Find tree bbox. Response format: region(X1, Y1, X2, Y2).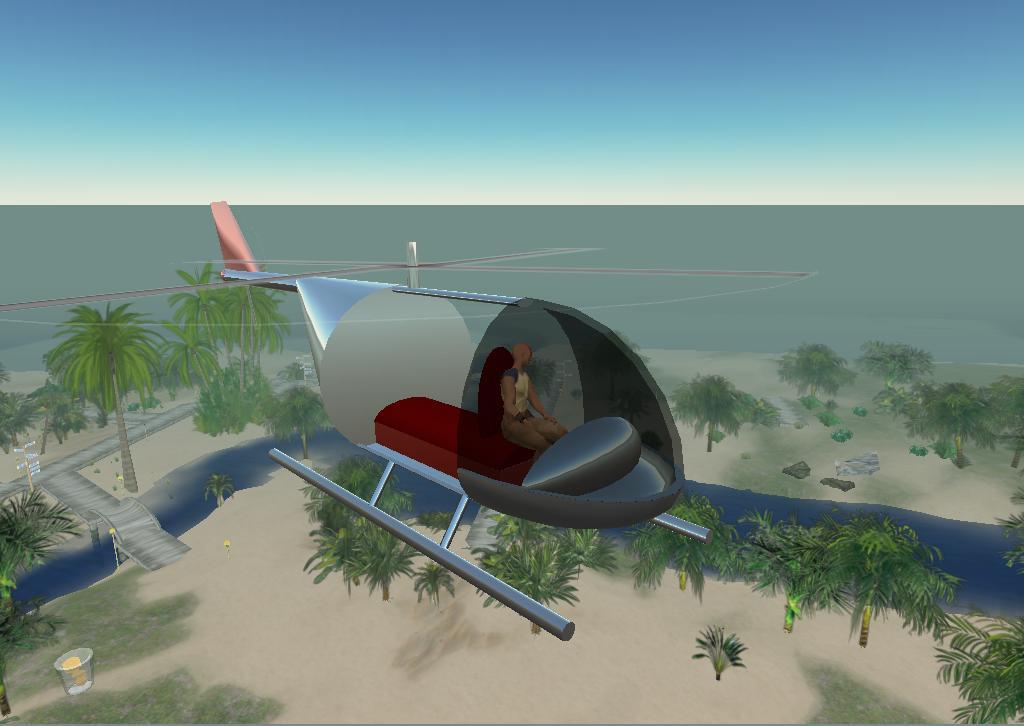
region(0, 392, 45, 454).
